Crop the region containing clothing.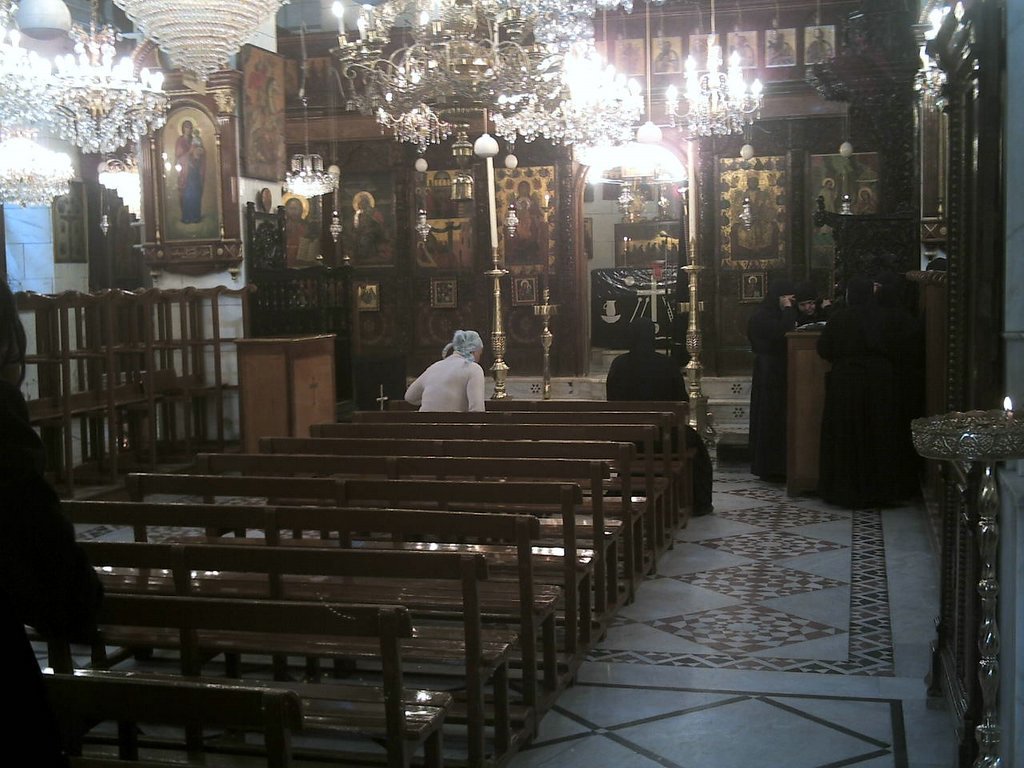
Crop region: region(404, 351, 482, 413).
